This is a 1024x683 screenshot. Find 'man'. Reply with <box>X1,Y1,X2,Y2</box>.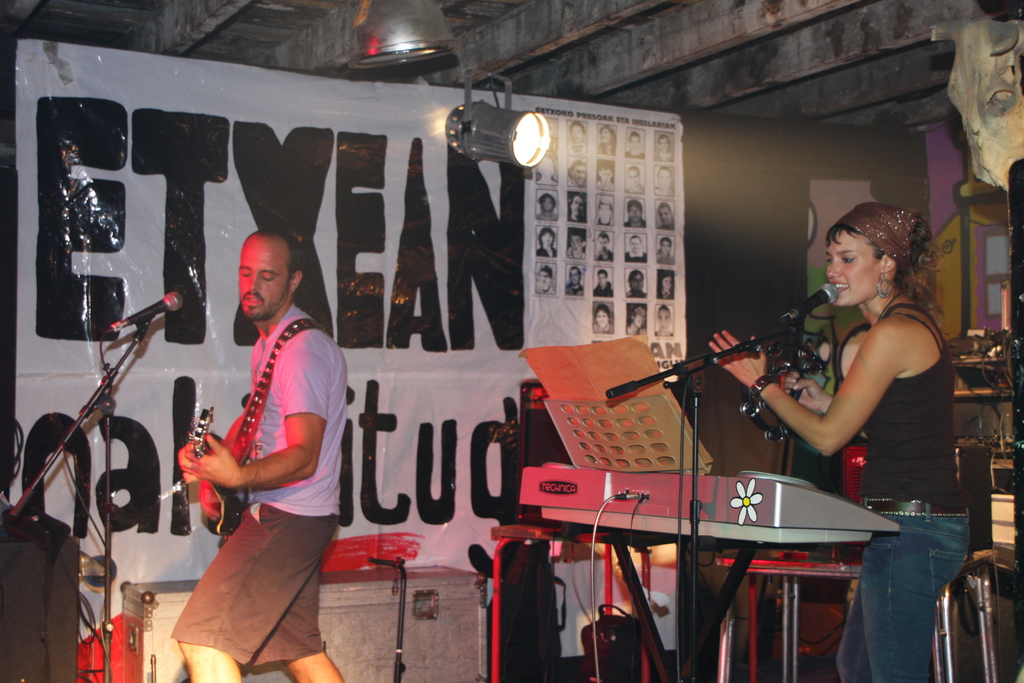
<box>655,237,676,265</box>.
